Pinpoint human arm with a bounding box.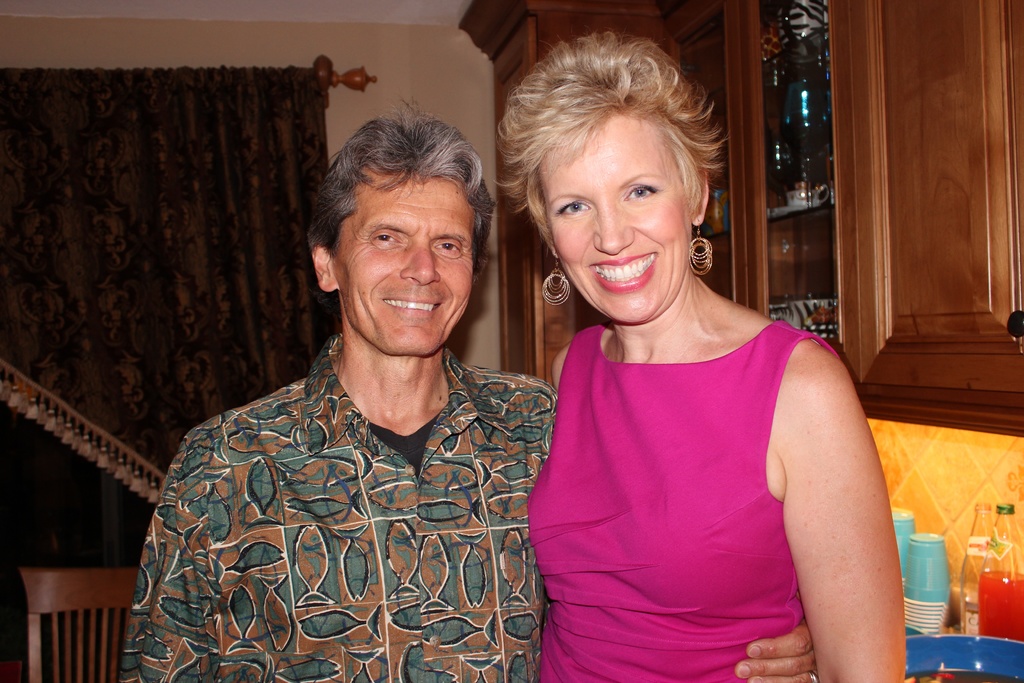
745 274 904 677.
